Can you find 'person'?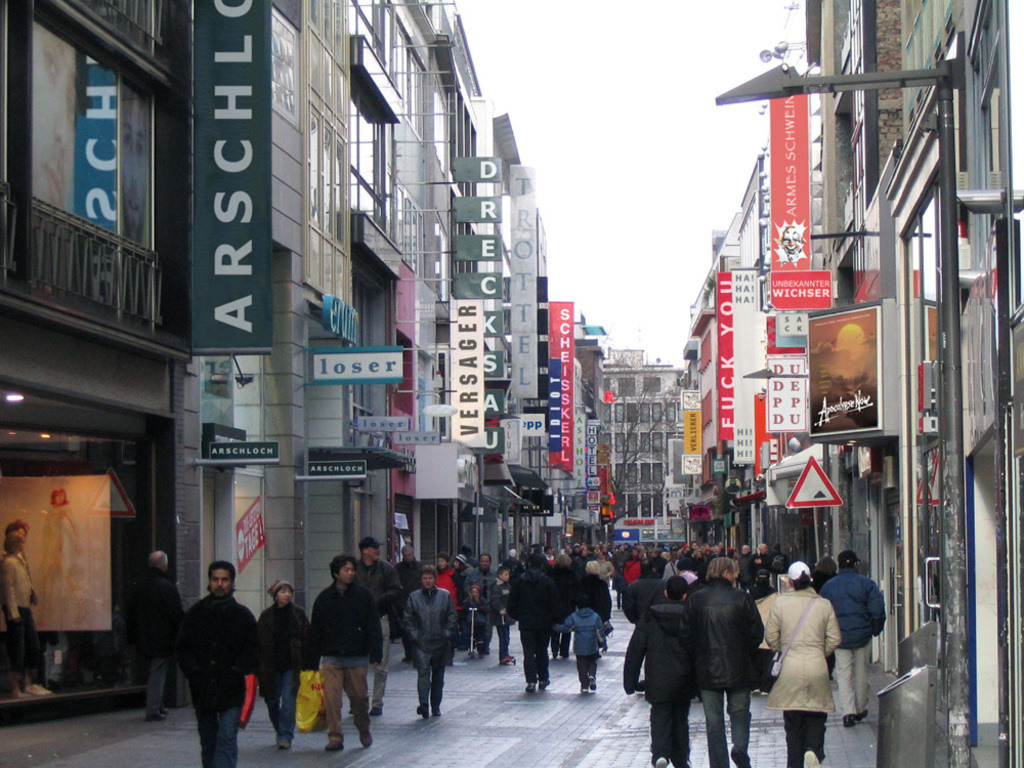
Yes, bounding box: 309/553/385/752.
